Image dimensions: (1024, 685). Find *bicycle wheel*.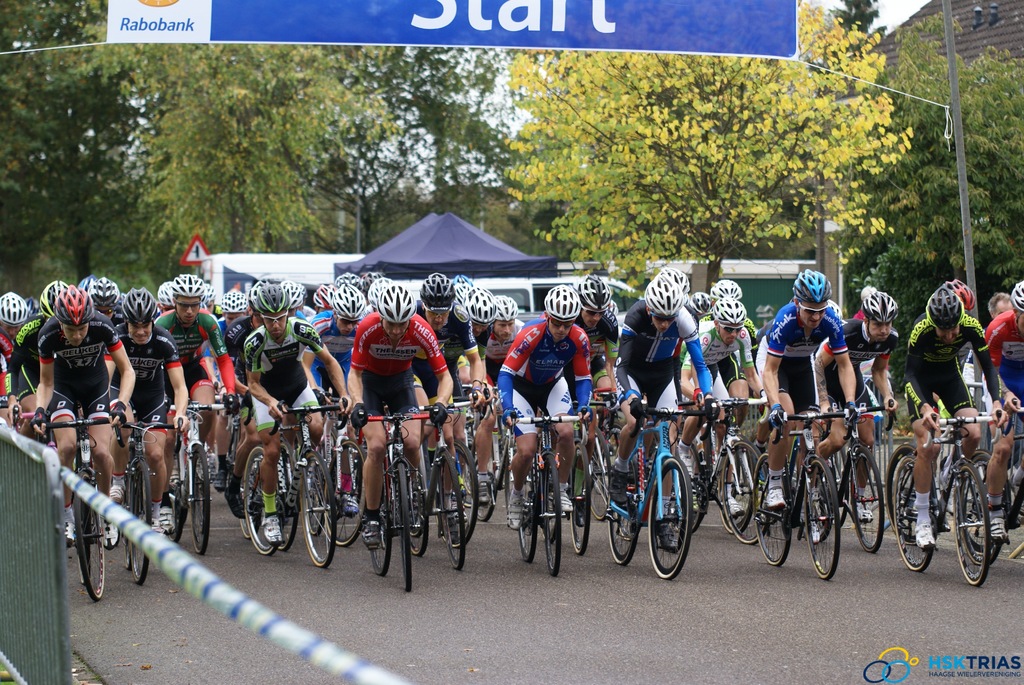
<box>960,453,1005,566</box>.
